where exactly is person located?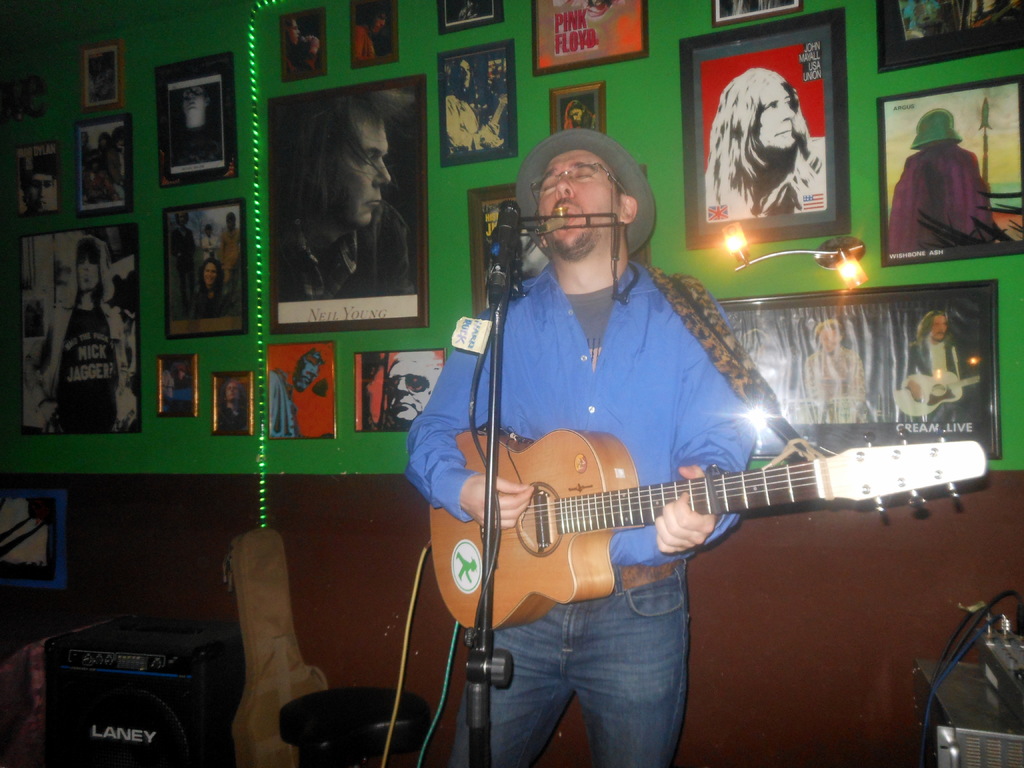
Its bounding box is locate(30, 233, 131, 441).
